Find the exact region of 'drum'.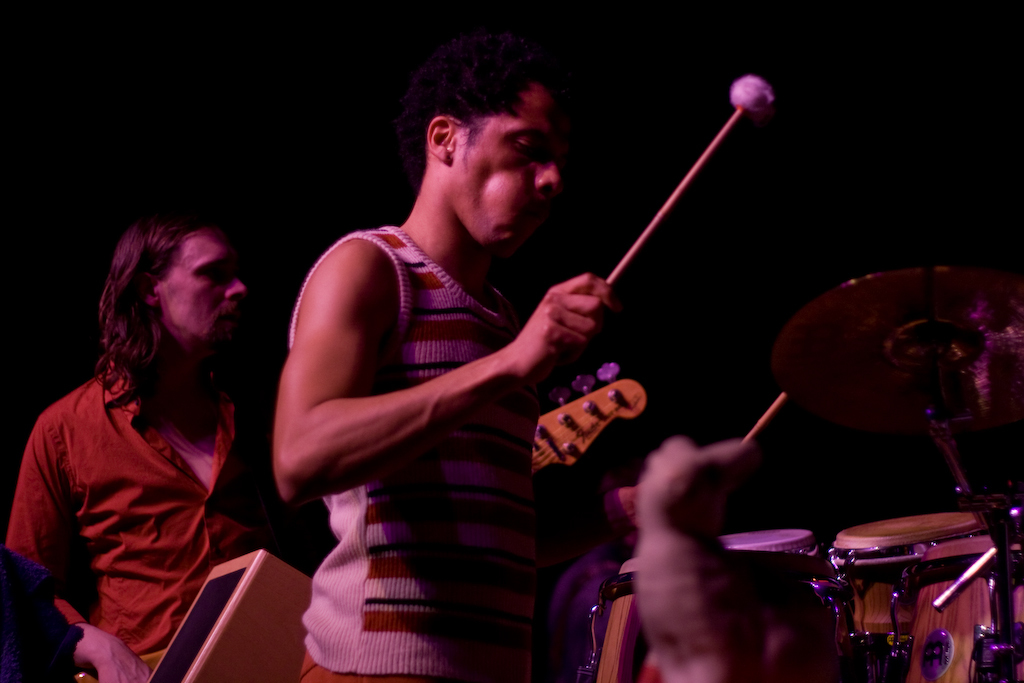
Exact region: l=816, t=510, r=987, b=682.
